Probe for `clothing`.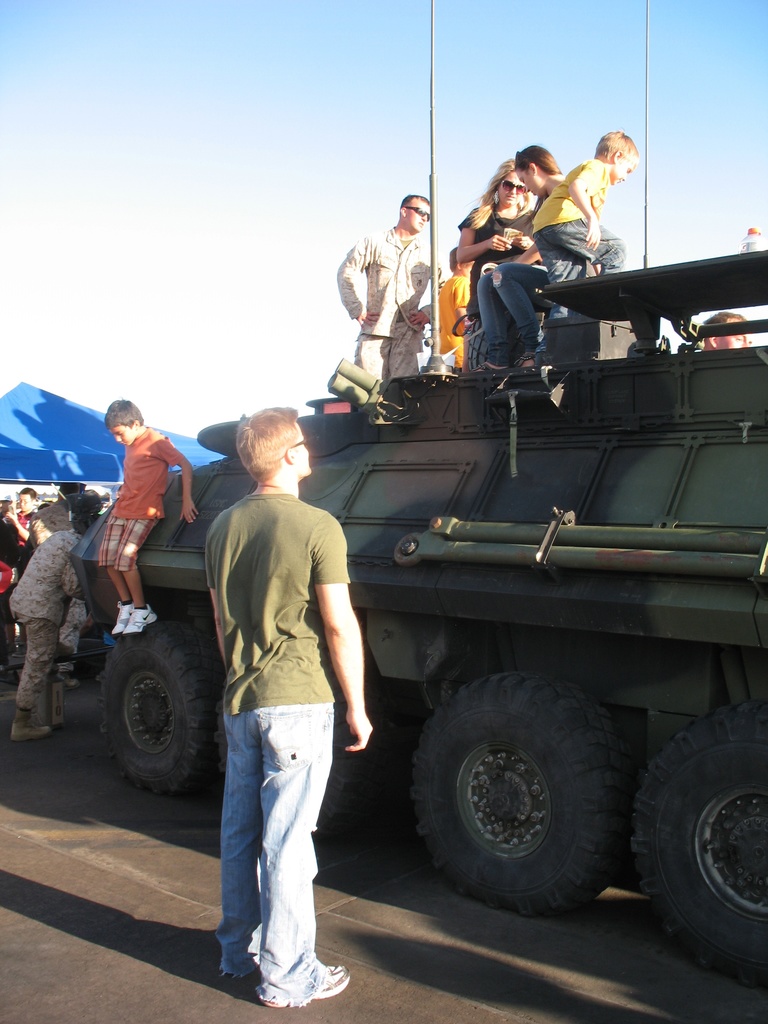
Probe result: (x1=21, y1=514, x2=72, y2=710).
